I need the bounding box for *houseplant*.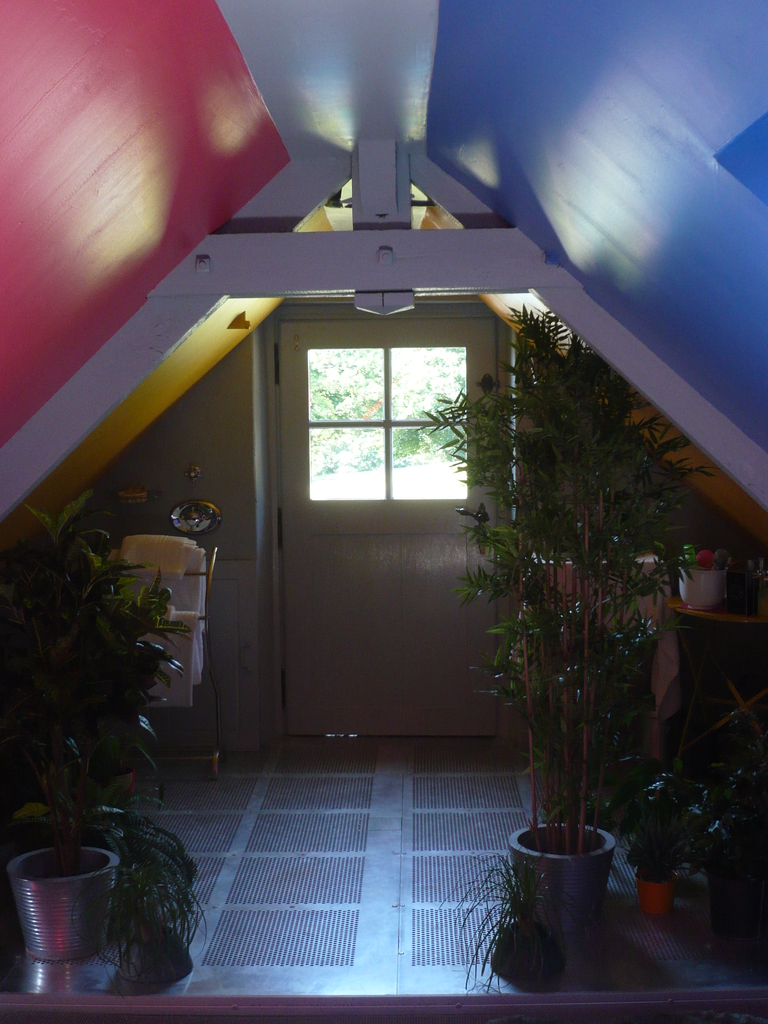
Here it is: (x1=0, y1=488, x2=203, y2=977).
